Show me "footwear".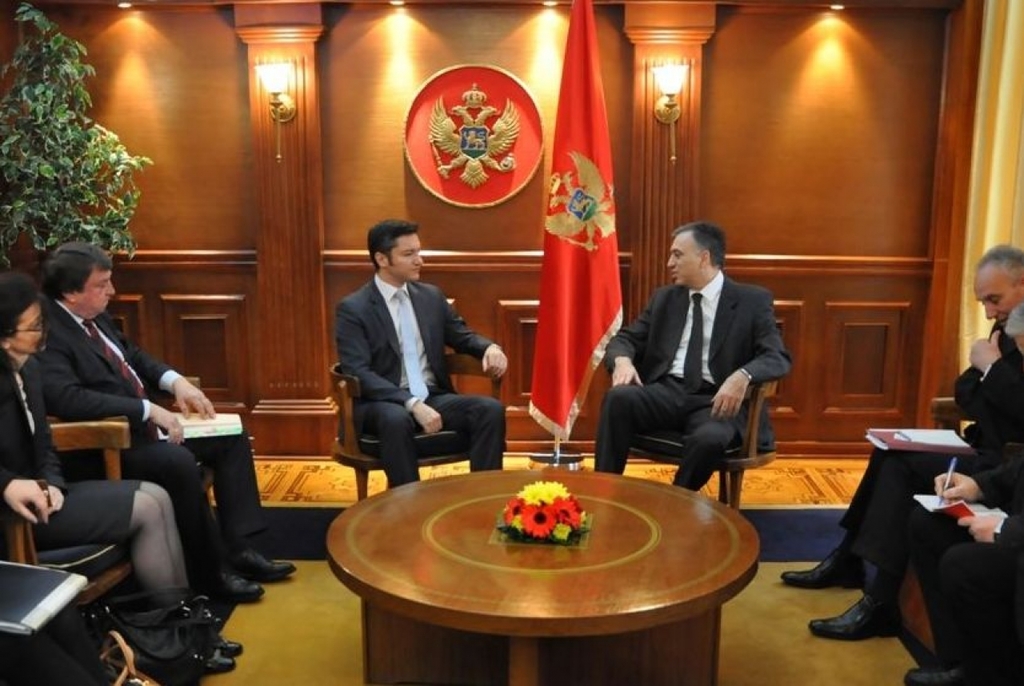
"footwear" is here: [left=182, top=649, right=242, bottom=674].
